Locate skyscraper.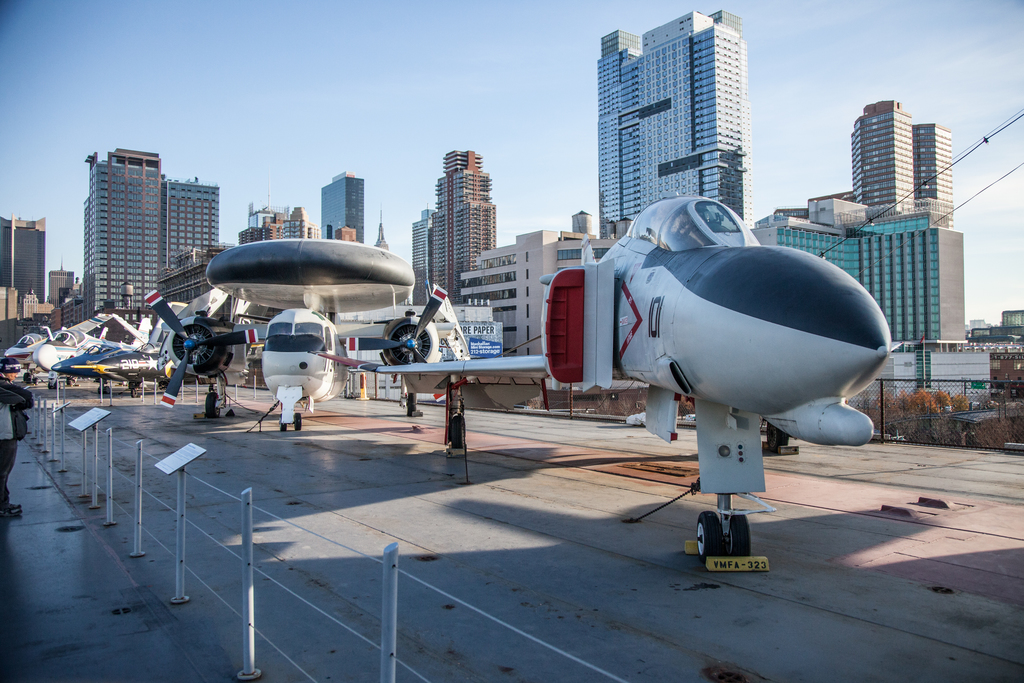
Bounding box: (427, 146, 495, 310).
